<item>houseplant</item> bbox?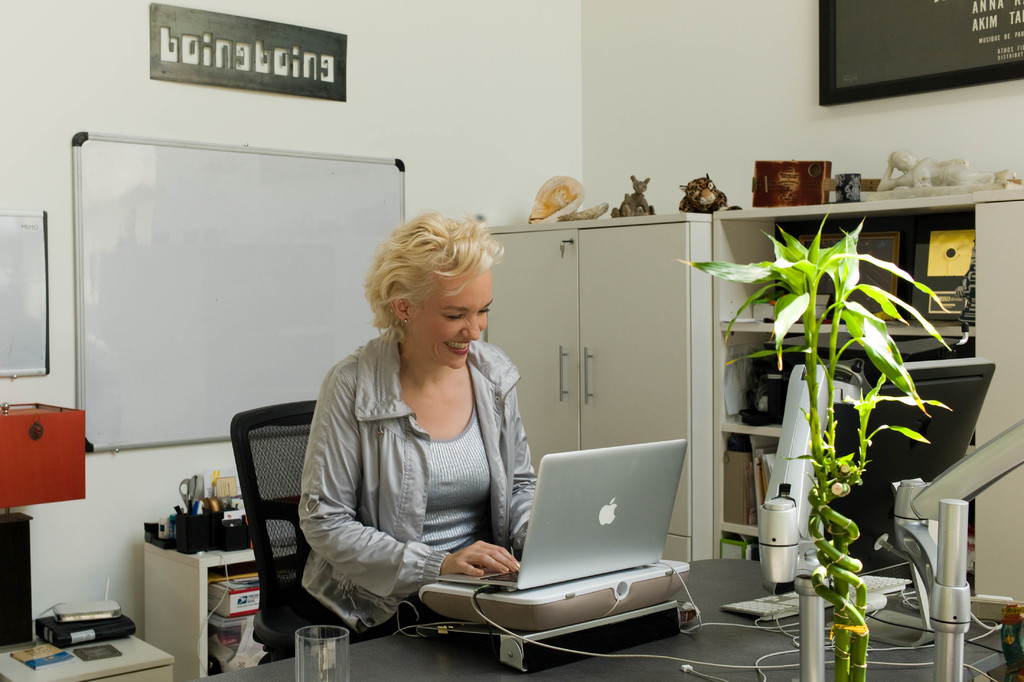
left=678, top=209, right=964, bottom=681
